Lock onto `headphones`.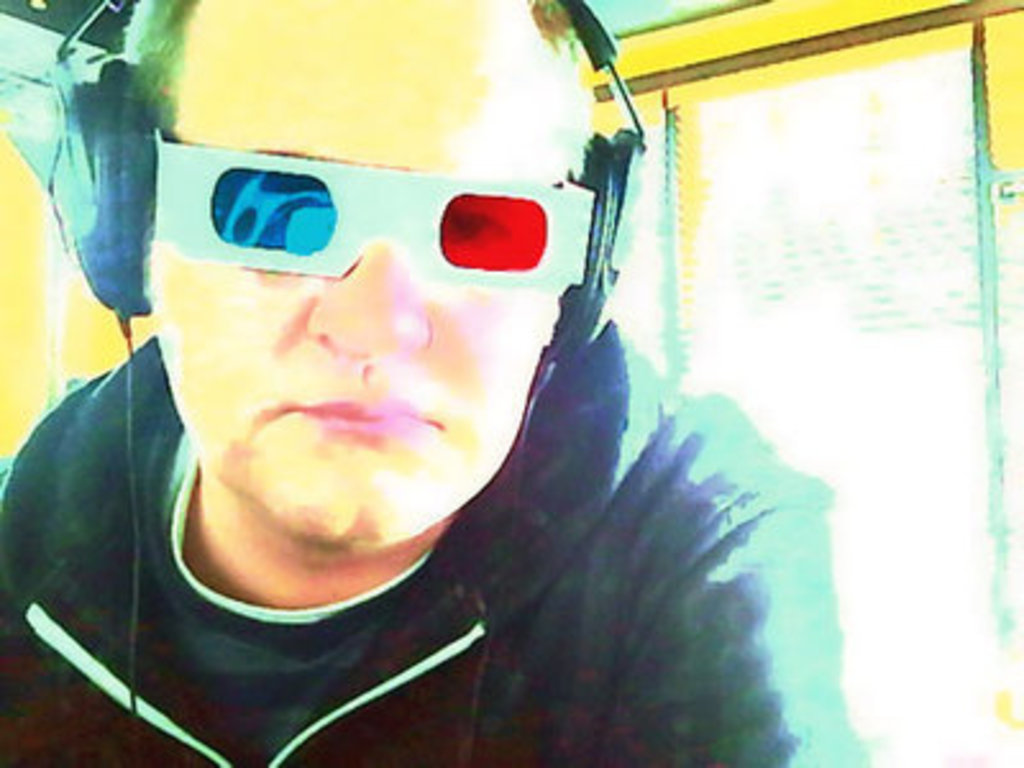
Locked: pyautogui.locateOnScreen(10, 0, 648, 371).
